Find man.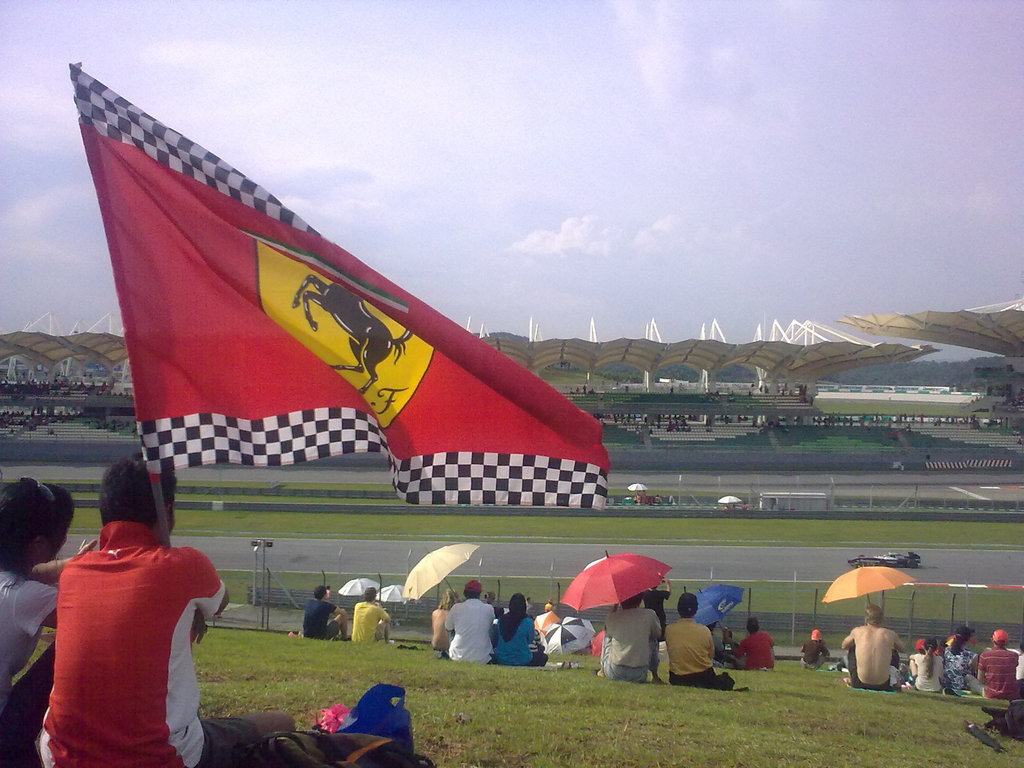
965,634,1022,704.
